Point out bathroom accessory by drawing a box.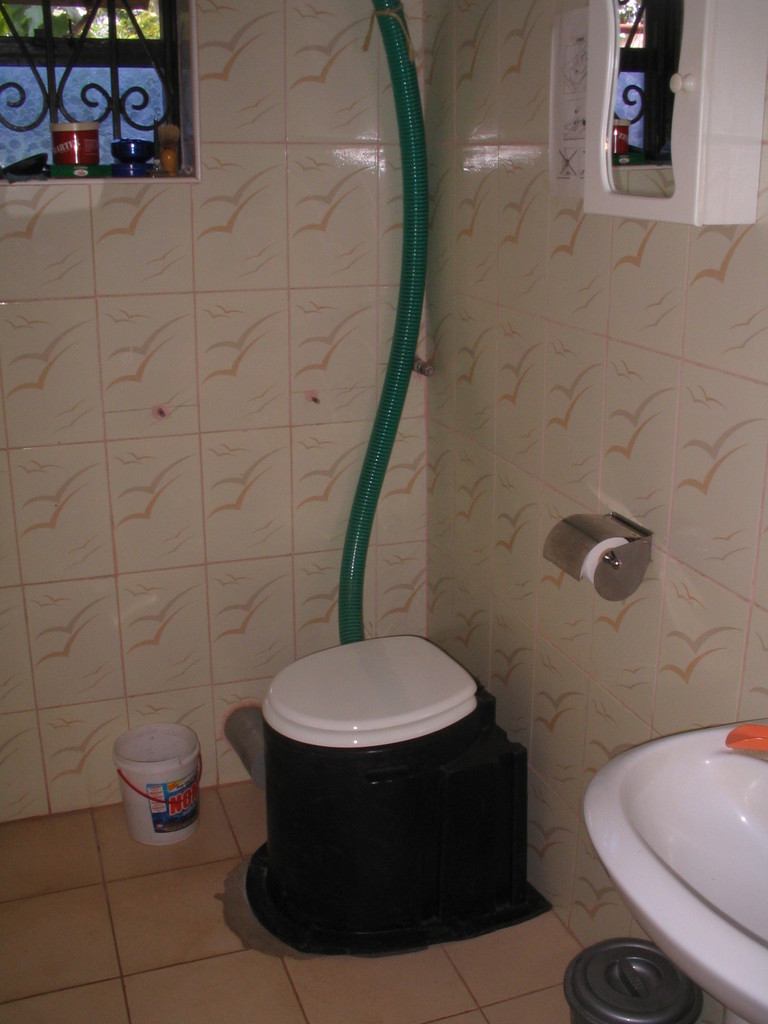
detection(575, 712, 767, 1023).
